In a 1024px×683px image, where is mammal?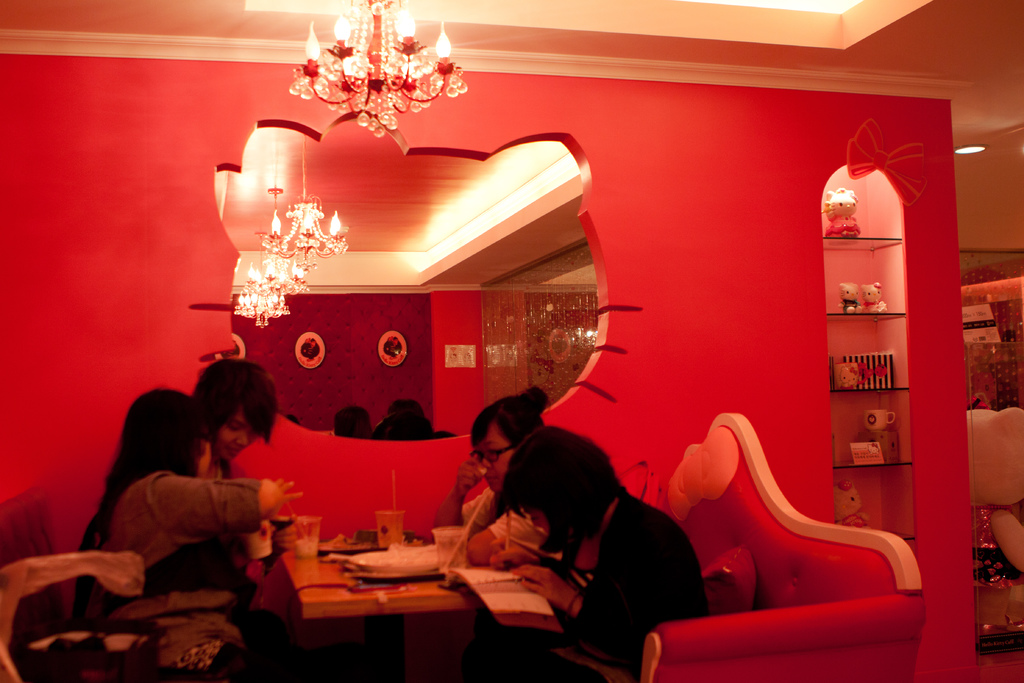
{"left": 434, "top": 383, "right": 568, "bottom": 571}.
